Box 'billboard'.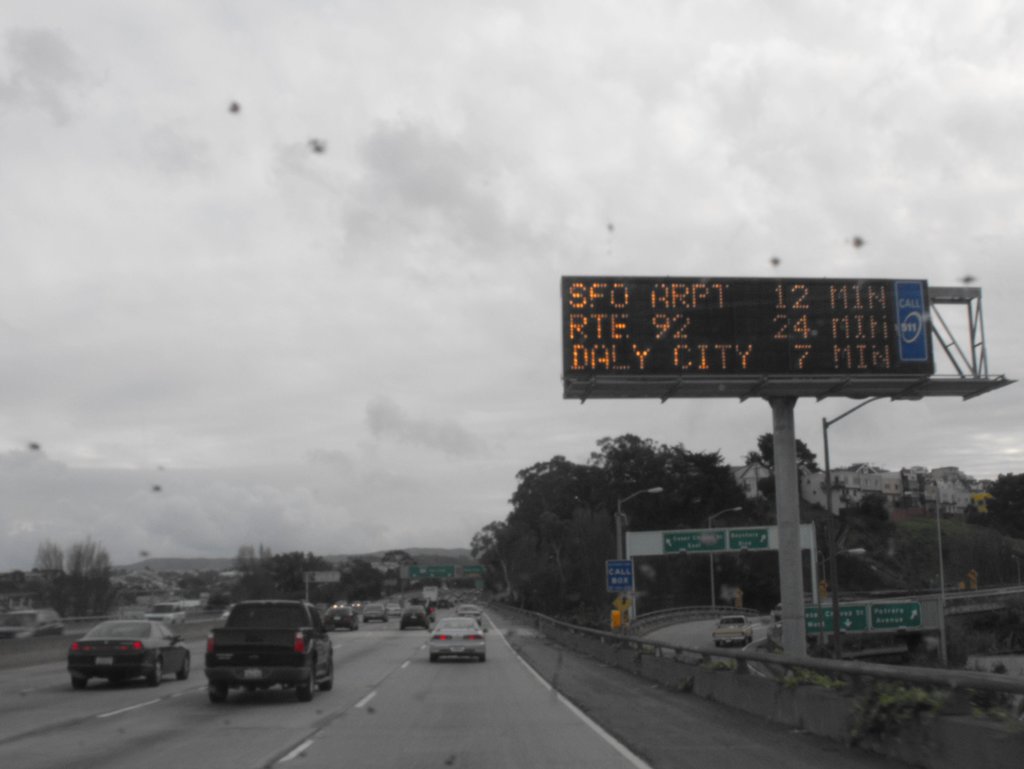
{"left": 461, "top": 567, "right": 477, "bottom": 575}.
